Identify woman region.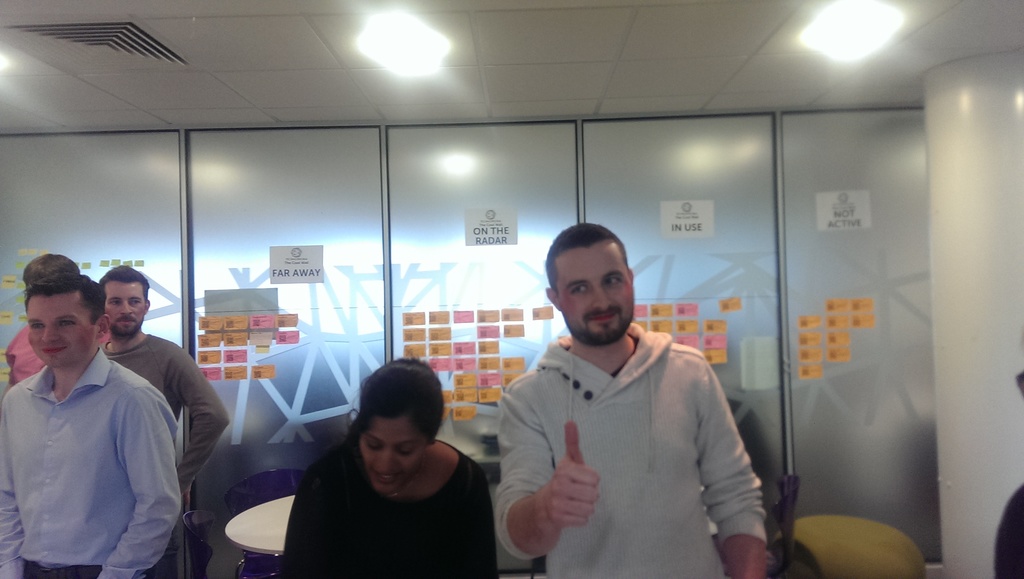
Region: {"left": 267, "top": 352, "right": 502, "bottom": 578}.
